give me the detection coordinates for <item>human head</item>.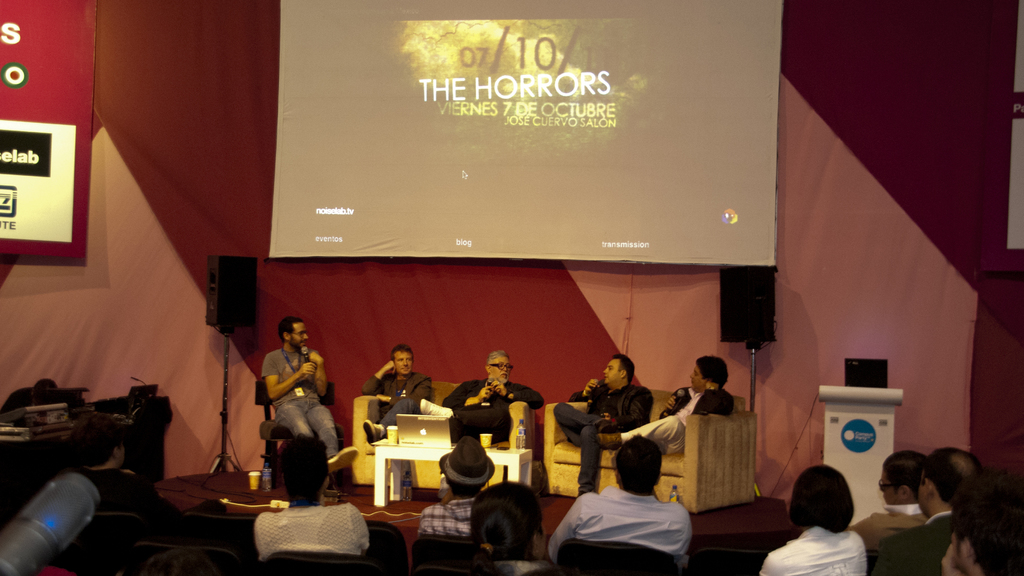
bbox=[388, 346, 413, 375].
